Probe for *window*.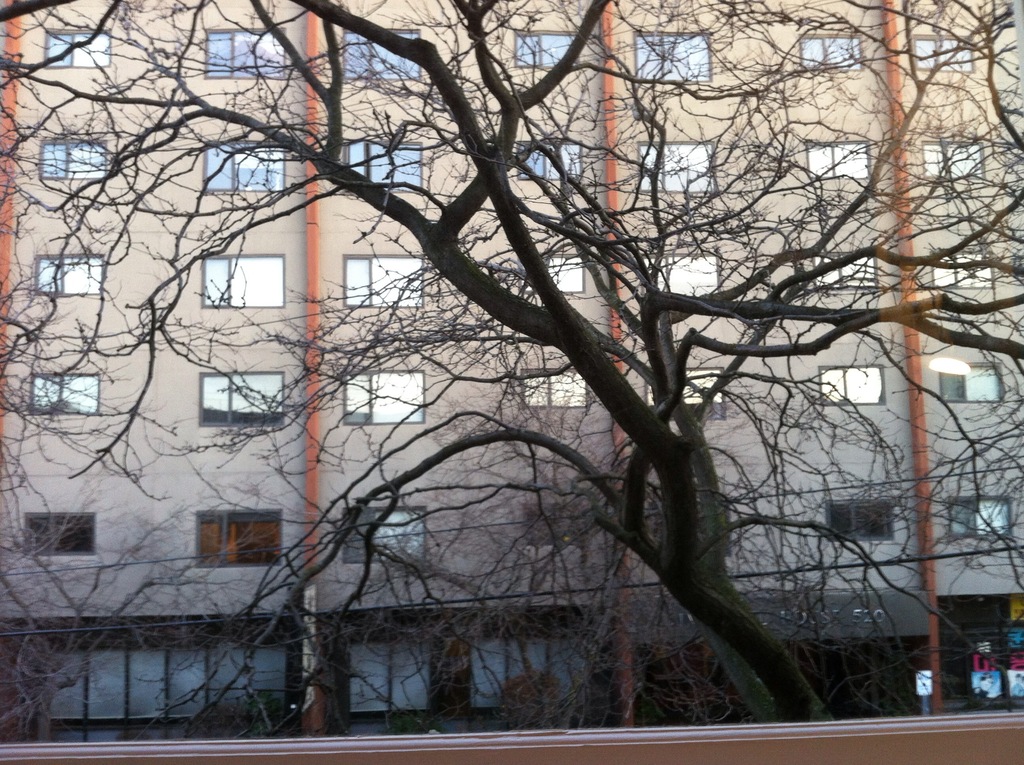
Probe result: <bbox>42, 136, 105, 177</bbox>.
